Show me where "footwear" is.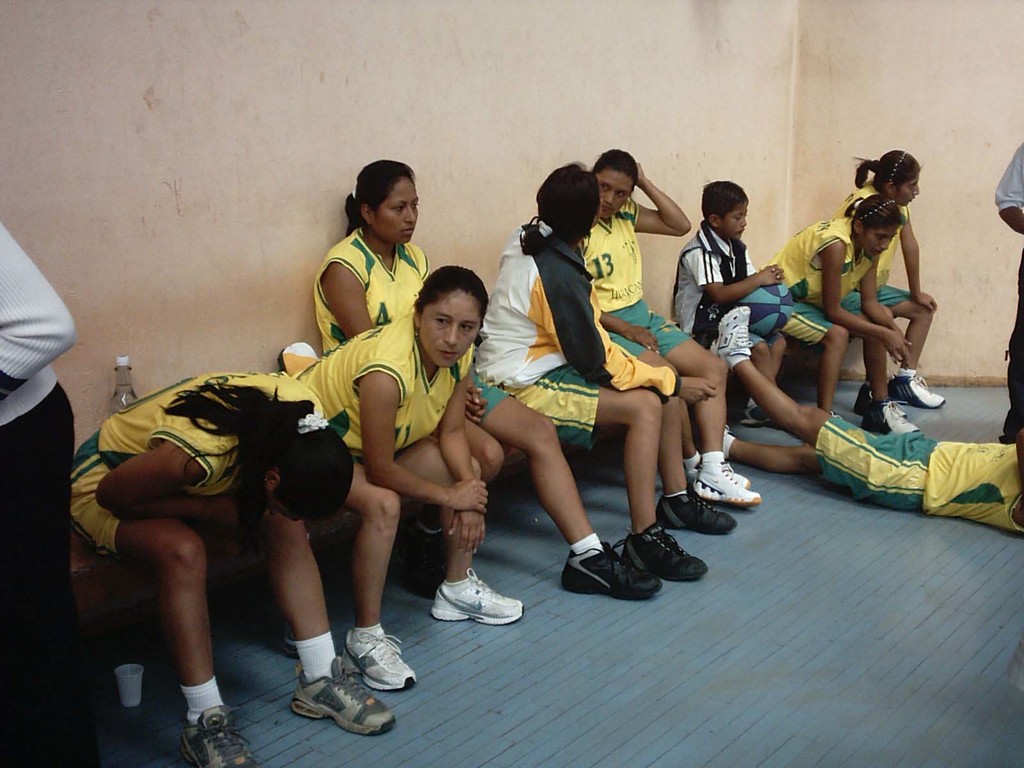
"footwear" is at 850,378,874,417.
